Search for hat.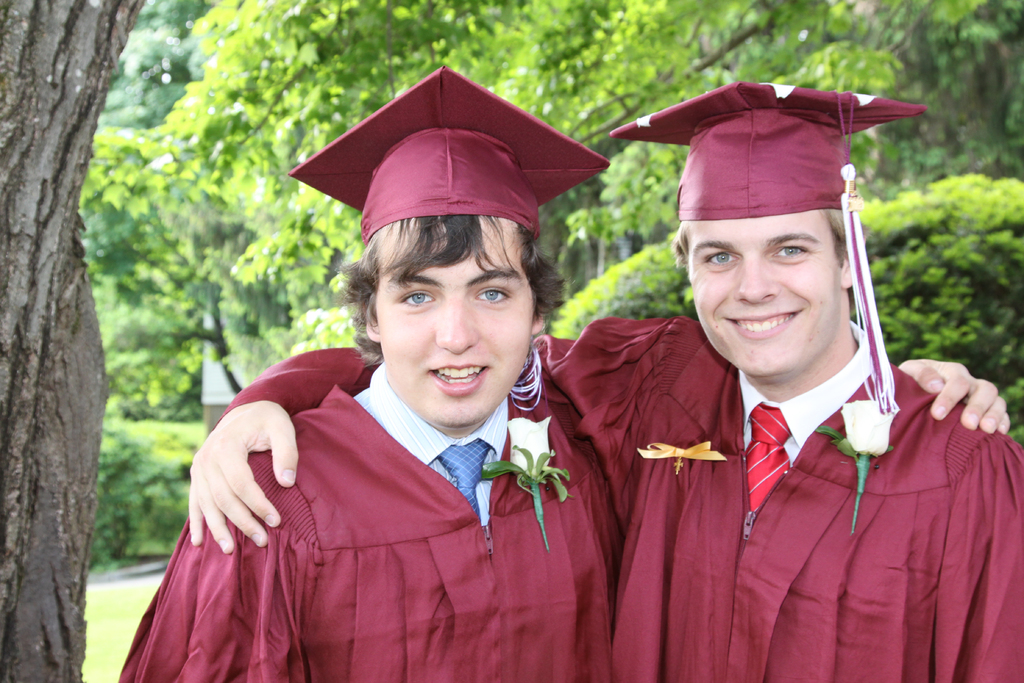
Found at <region>610, 81, 927, 415</region>.
